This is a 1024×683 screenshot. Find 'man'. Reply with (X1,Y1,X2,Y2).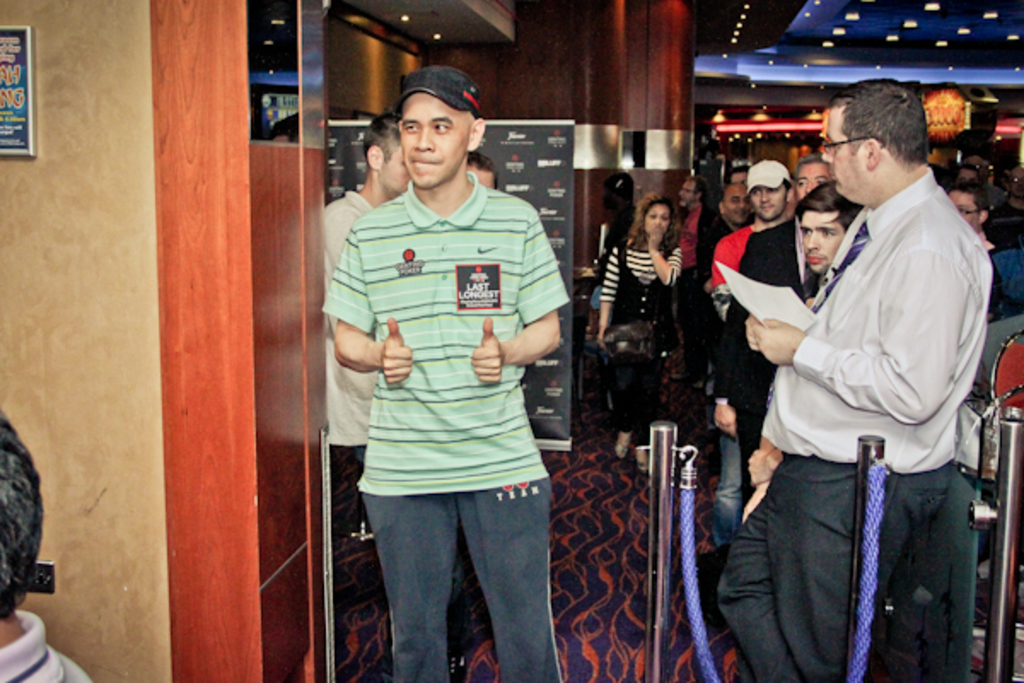
(708,161,799,309).
